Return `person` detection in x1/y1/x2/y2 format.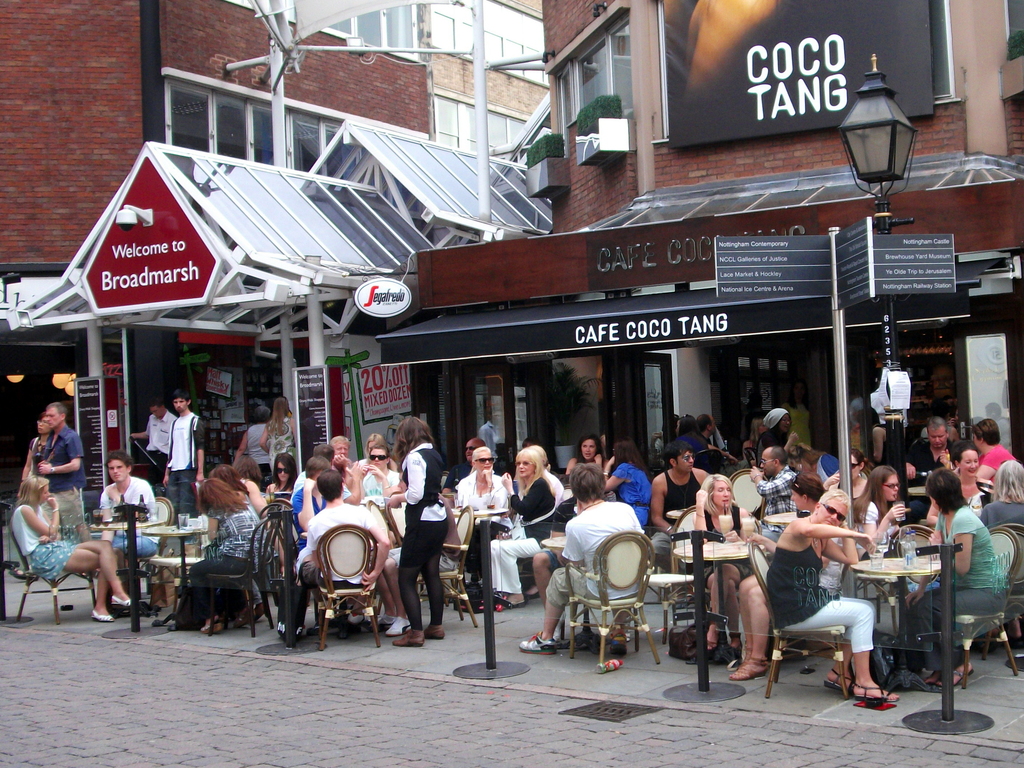
757/405/803/458.
